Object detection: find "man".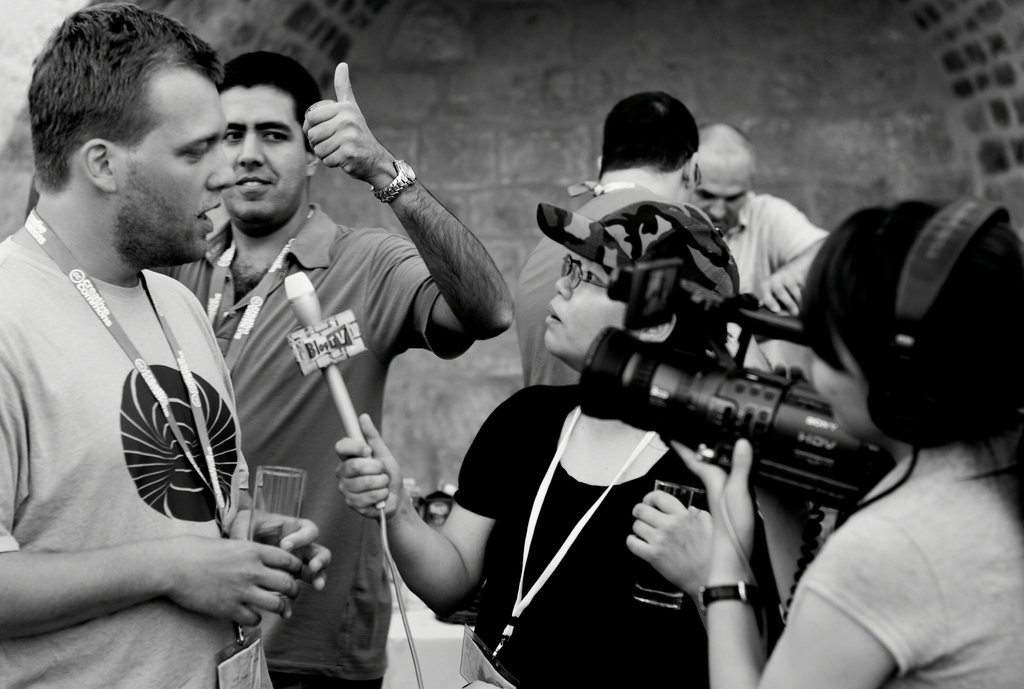
detection(147, 47, 511, 688).
